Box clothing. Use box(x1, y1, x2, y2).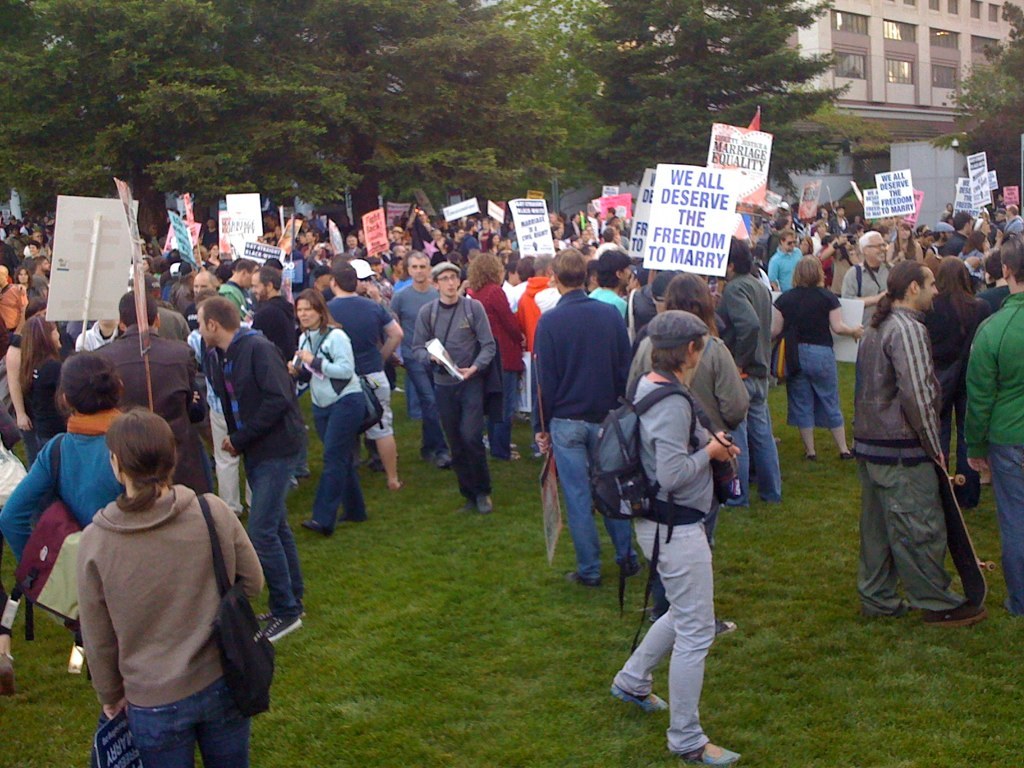
box(61, 475, 274, 767).
